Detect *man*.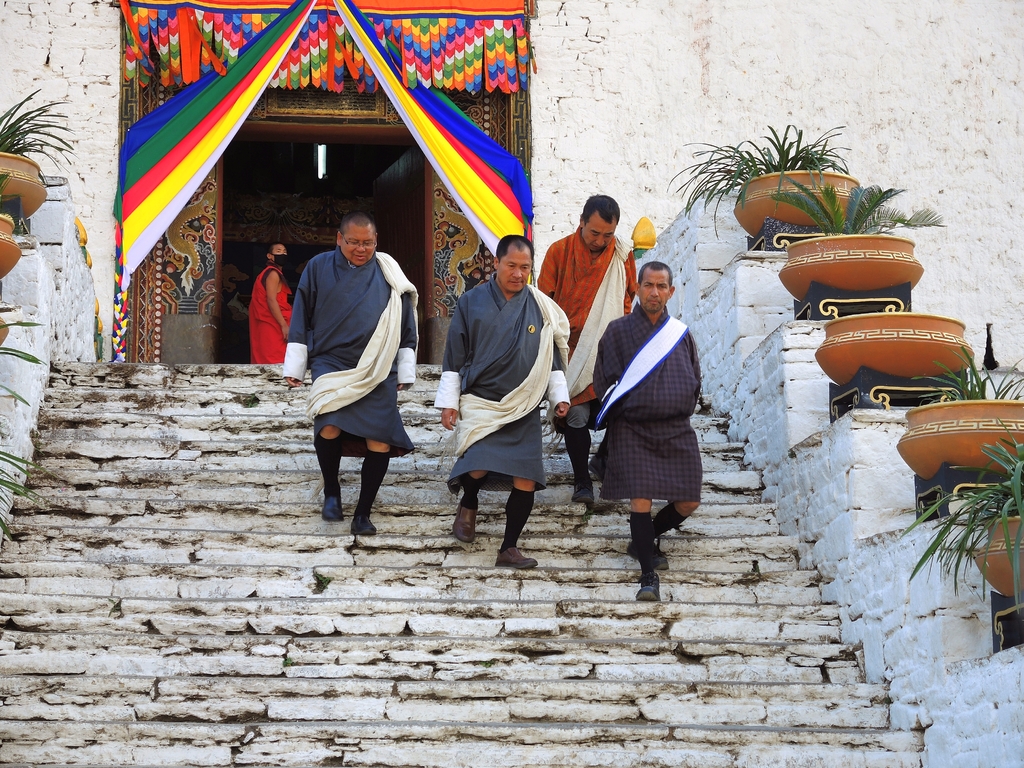
Detected at 276 205 420 539.
